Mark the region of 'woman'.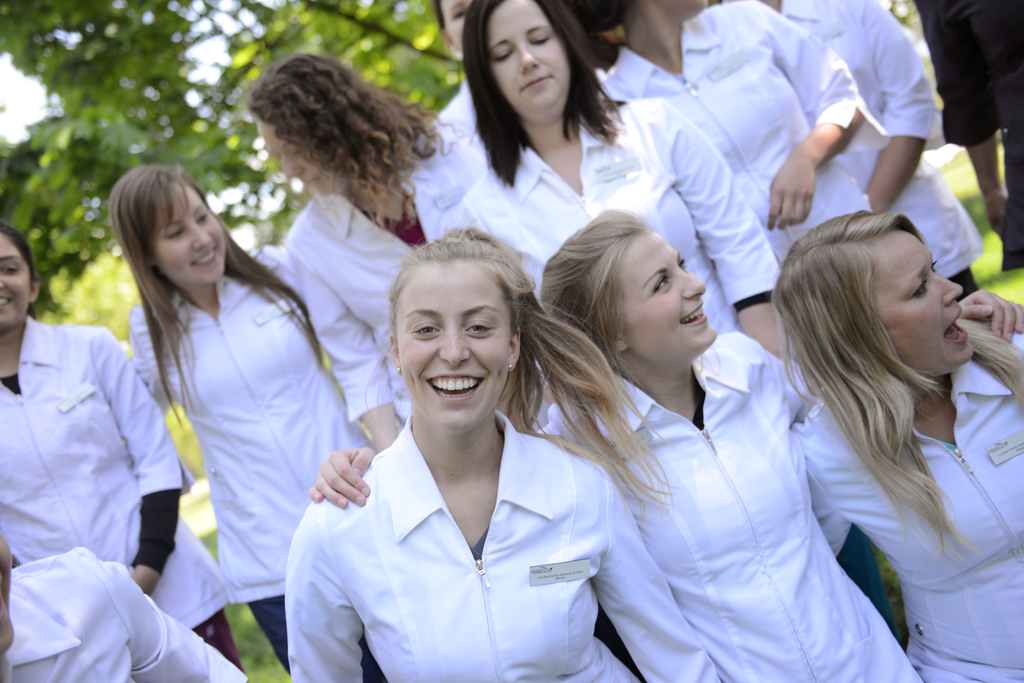
Region: <bbox>0, 531, 246, 682</bbox>.
